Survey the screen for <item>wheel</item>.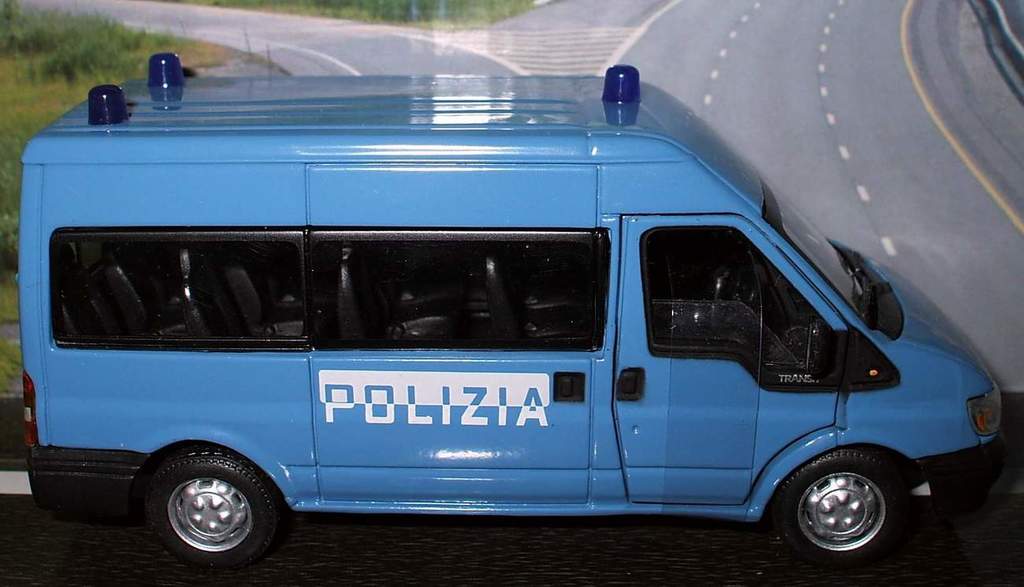
Survey found: (132,447,274,574).
